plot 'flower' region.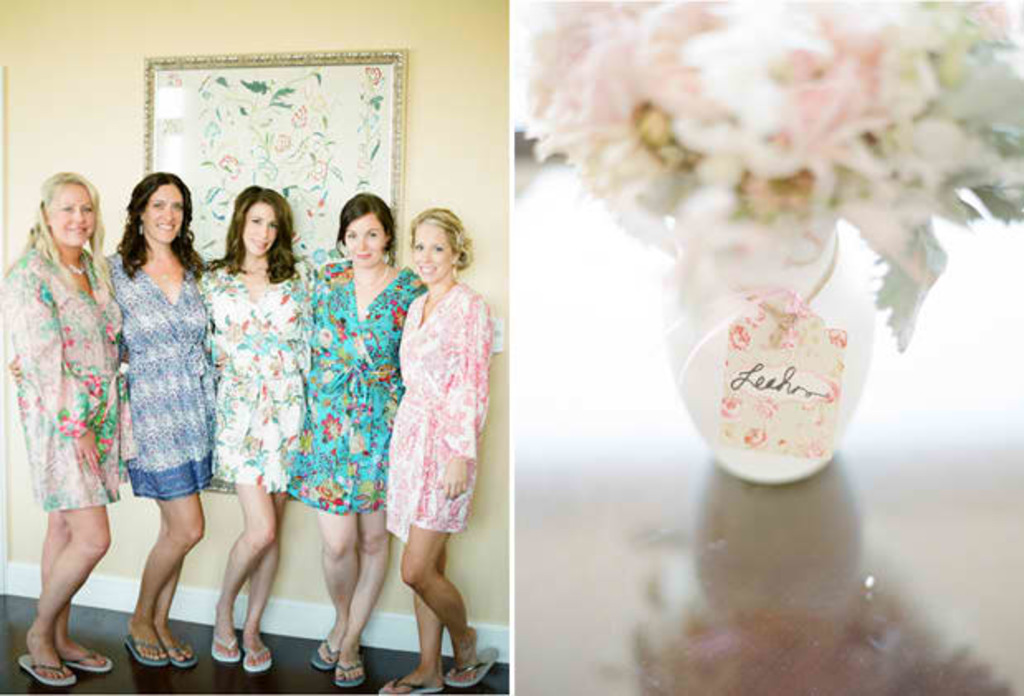
Plotted at locate(751, 397, 781, 418).
